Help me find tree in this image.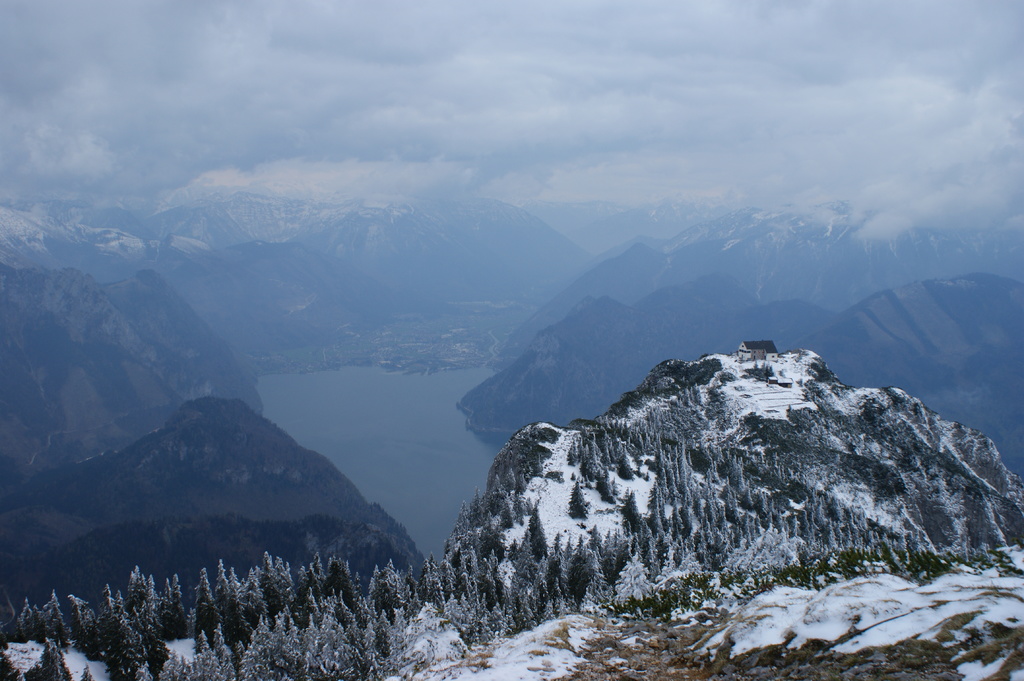
Found it: 568, 440, 574, 469.
